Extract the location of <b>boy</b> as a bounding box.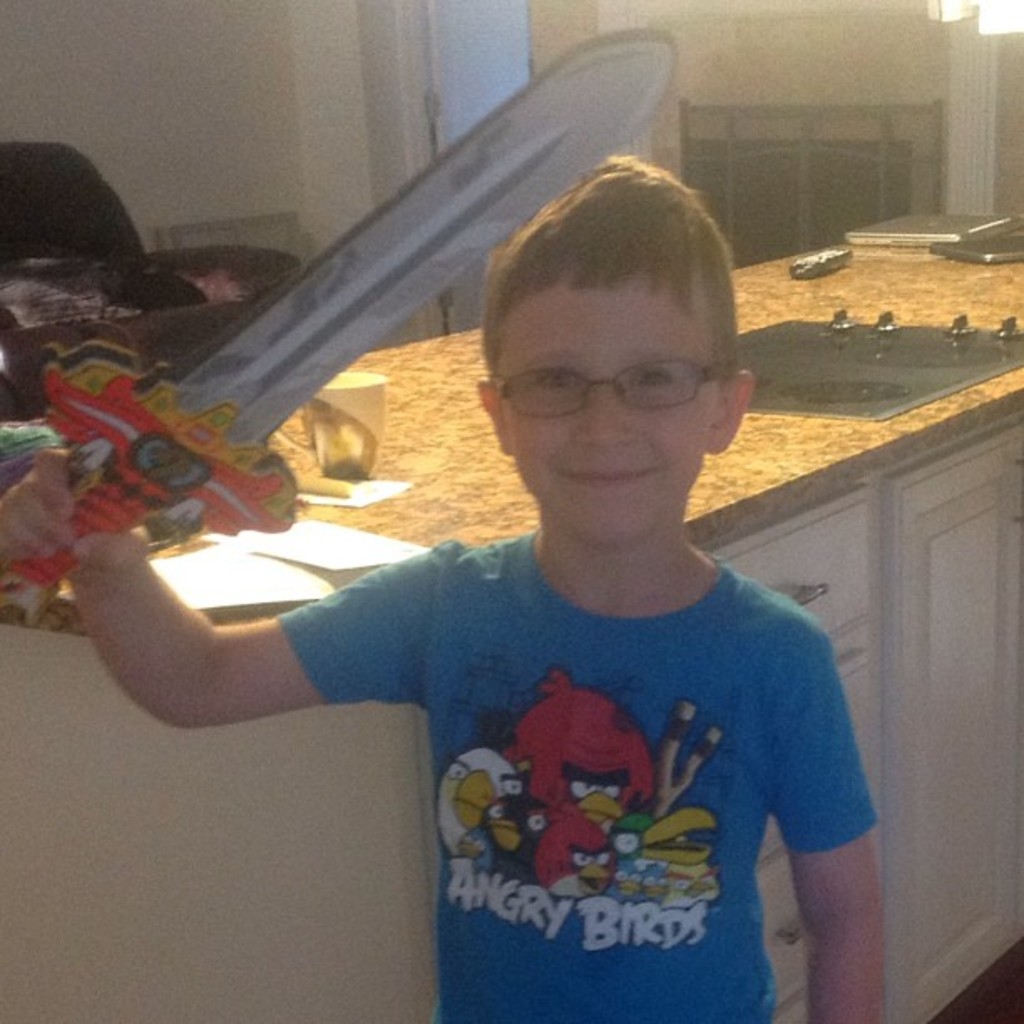
<region>0, 151, 883, 1022</region>.
